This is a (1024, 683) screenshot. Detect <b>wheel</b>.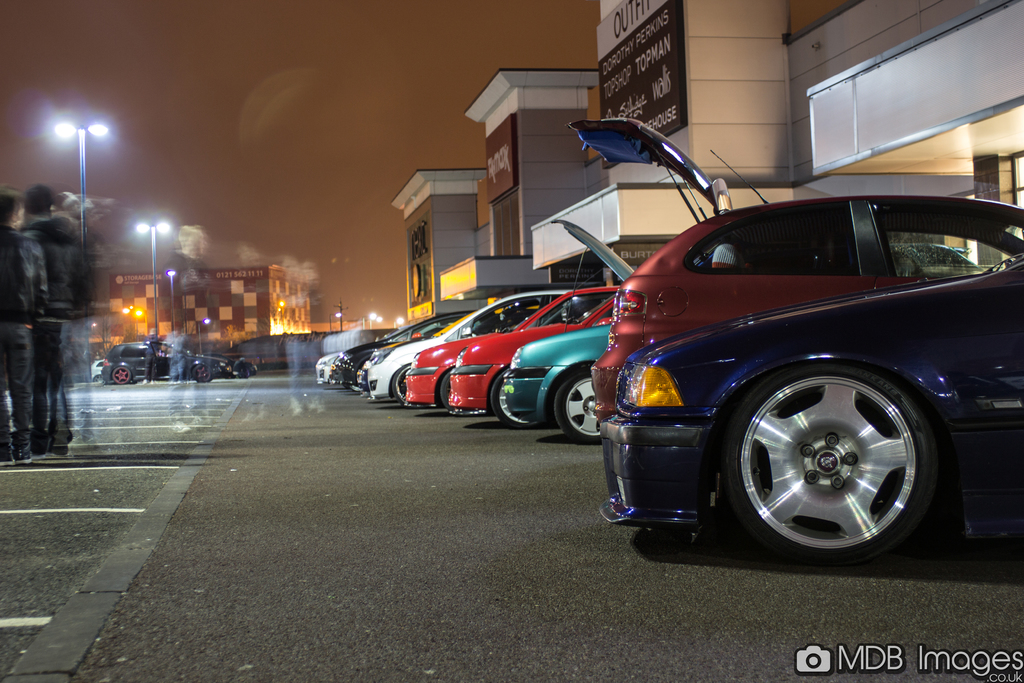
(716, 354, 960, 558).
